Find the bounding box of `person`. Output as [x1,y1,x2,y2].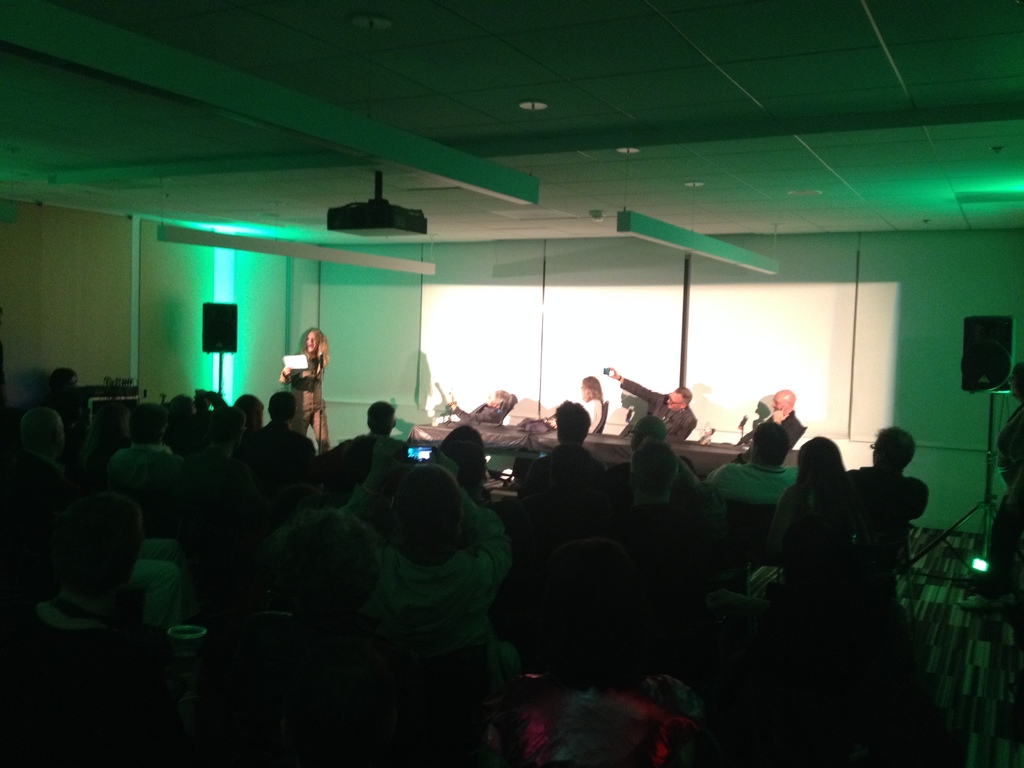
[985,367,1023,589].
